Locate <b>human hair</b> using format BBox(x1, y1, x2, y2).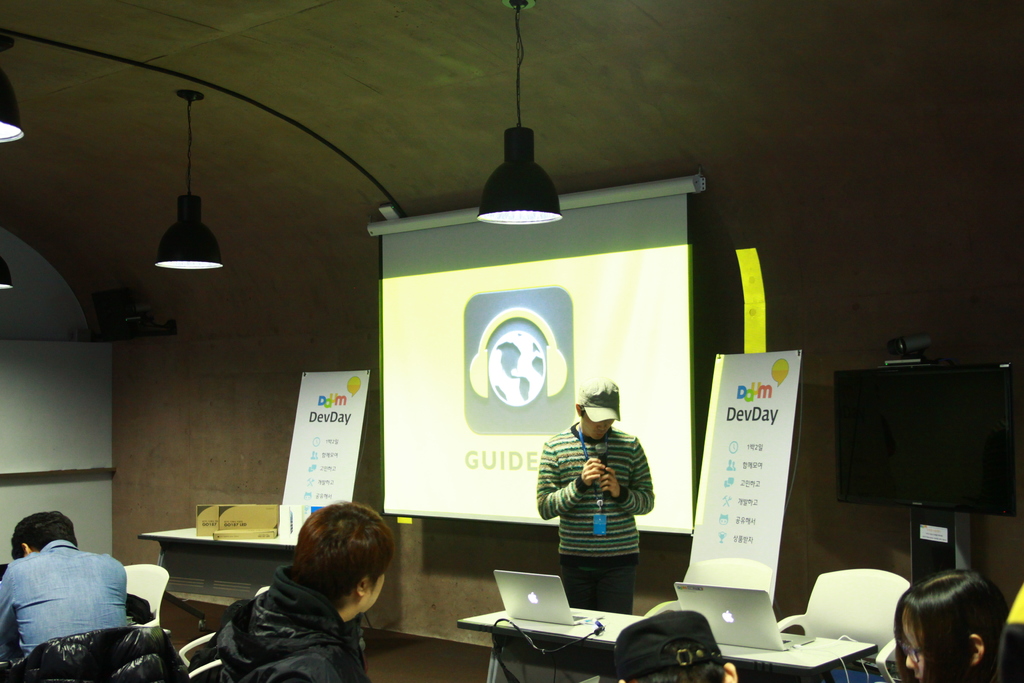
BBox(14, 507, 77, 558).
